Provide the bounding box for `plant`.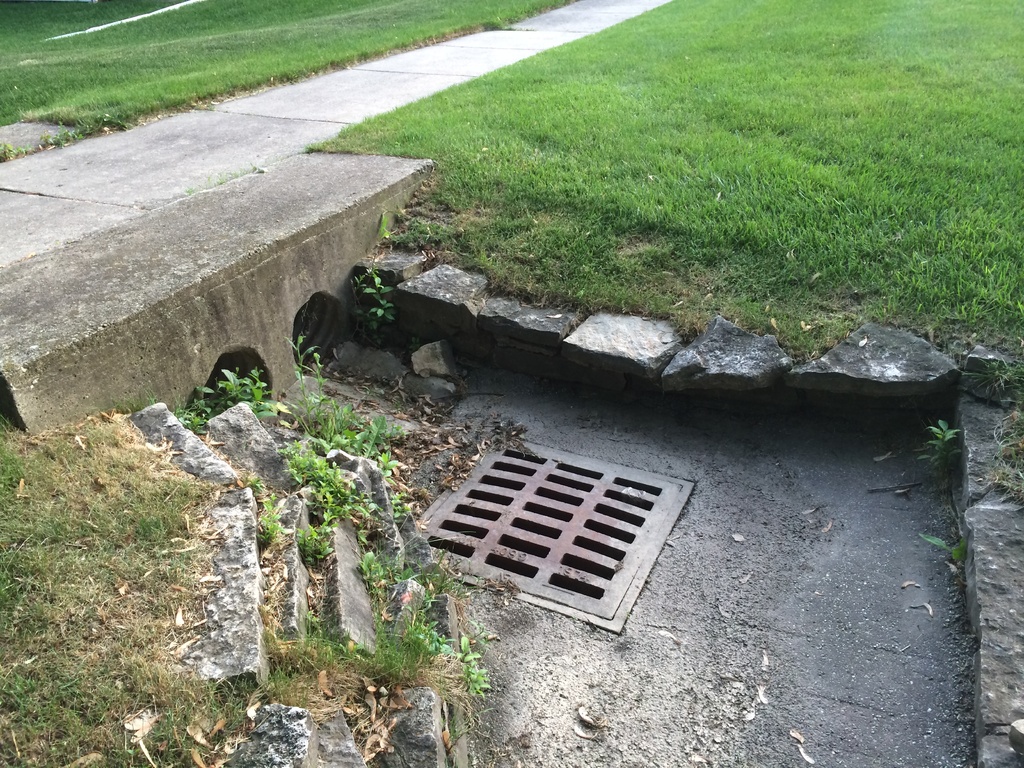
bbox(922, 533, 977, 578).
